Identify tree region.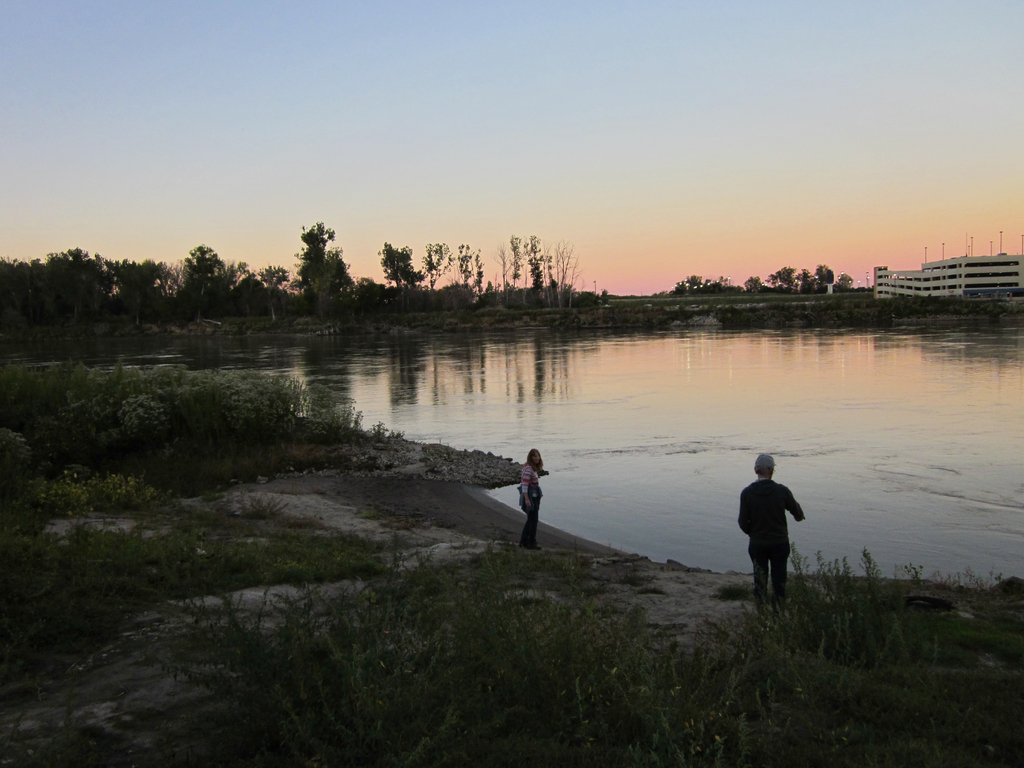
Region: 507/237/524/292.
